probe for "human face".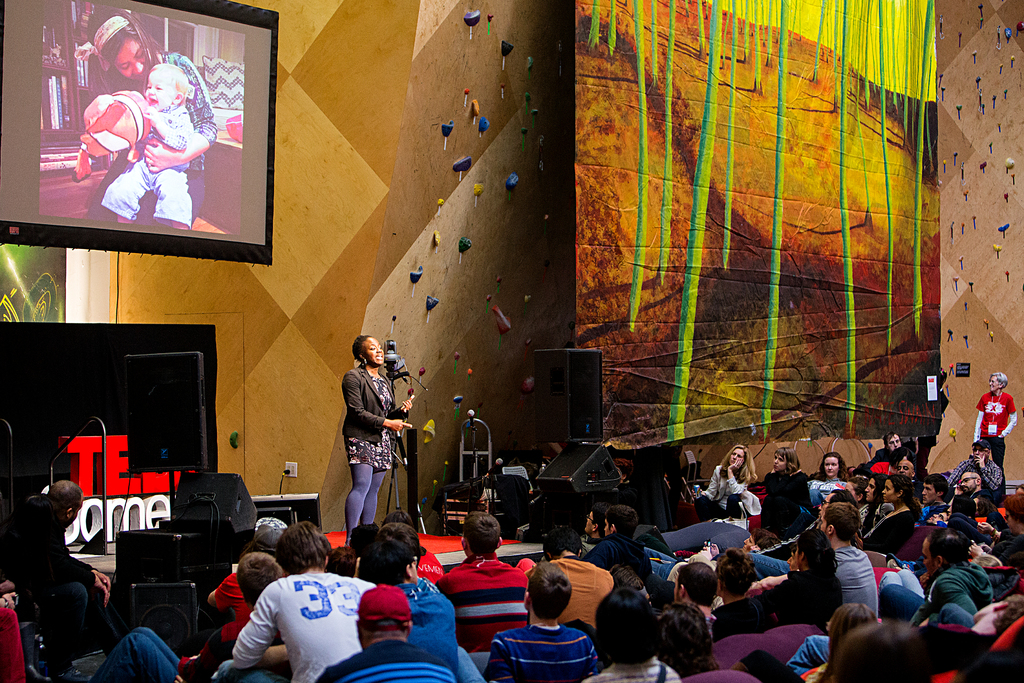
Probe result: x1=819, y1=493, x2=830, y2=514.
